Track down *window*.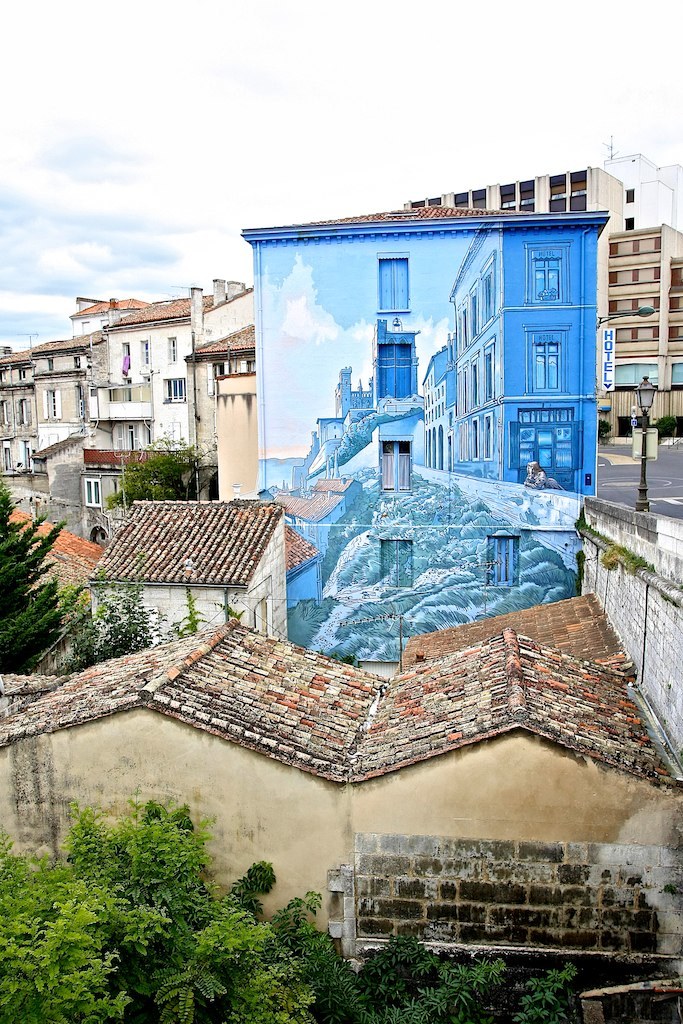
Tracked to BBox(377, 439, 410, 491).
